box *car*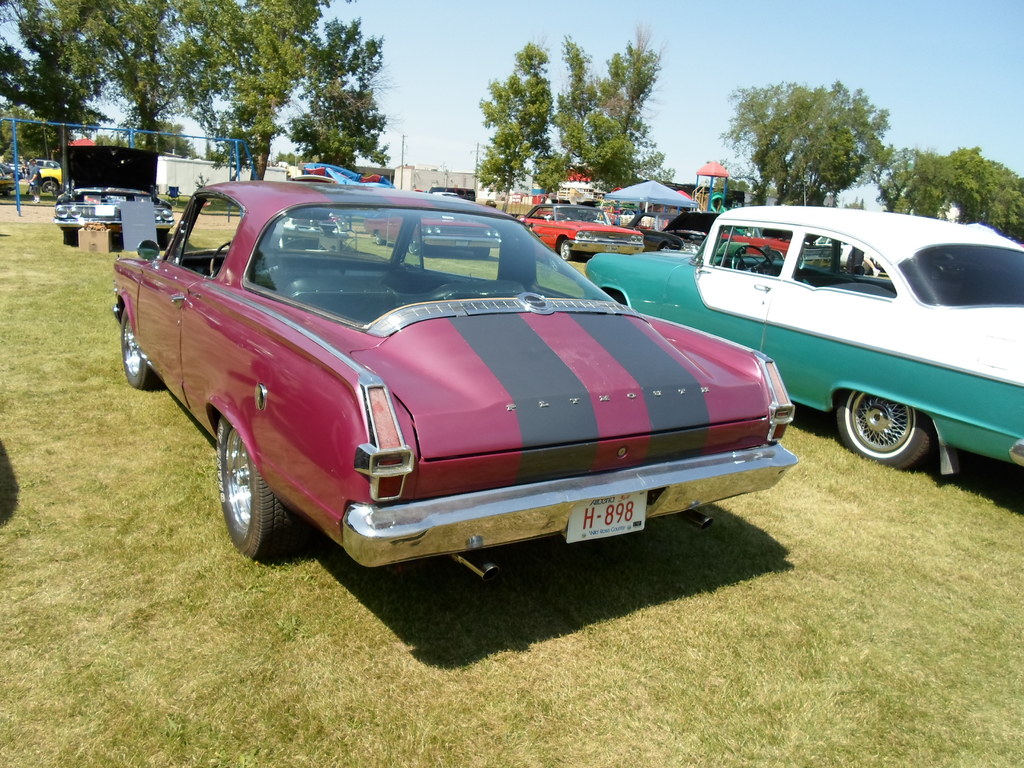
<box>54,144,173,249</box>
